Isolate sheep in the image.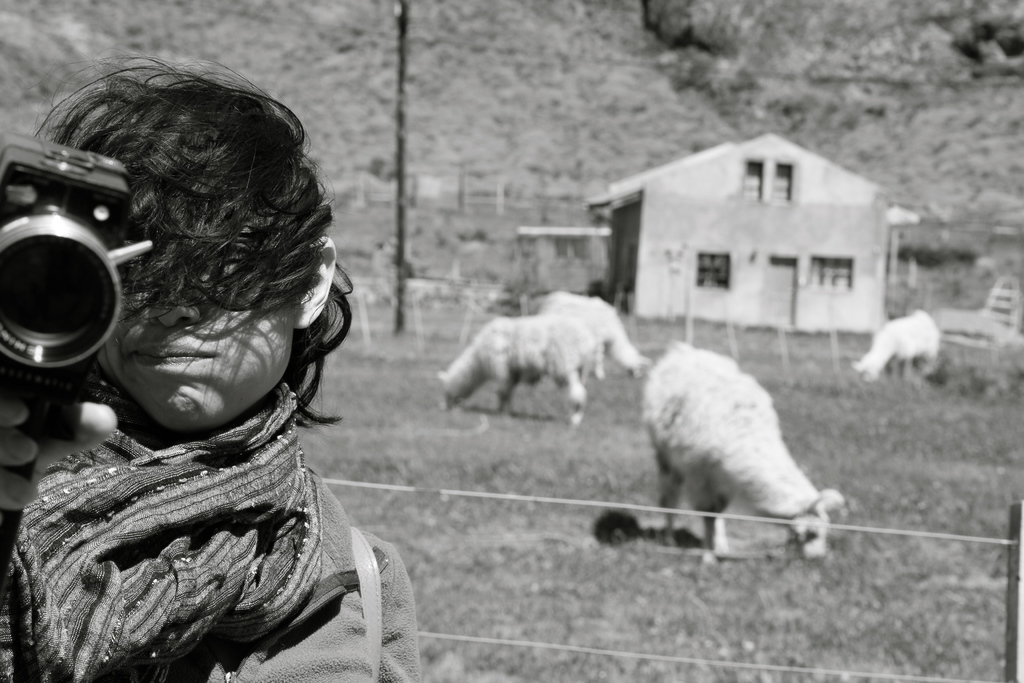
Isolated region: rect(435, 308, 588, 431).
